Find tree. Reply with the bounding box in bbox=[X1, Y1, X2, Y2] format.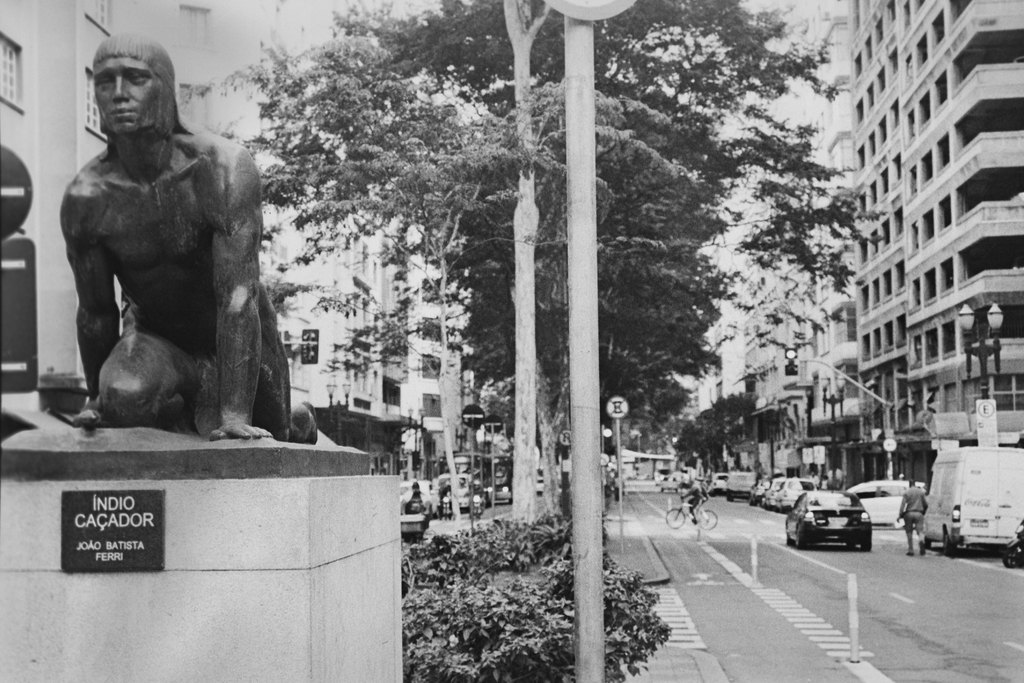
bbox=[372, 0, 885, 517].
